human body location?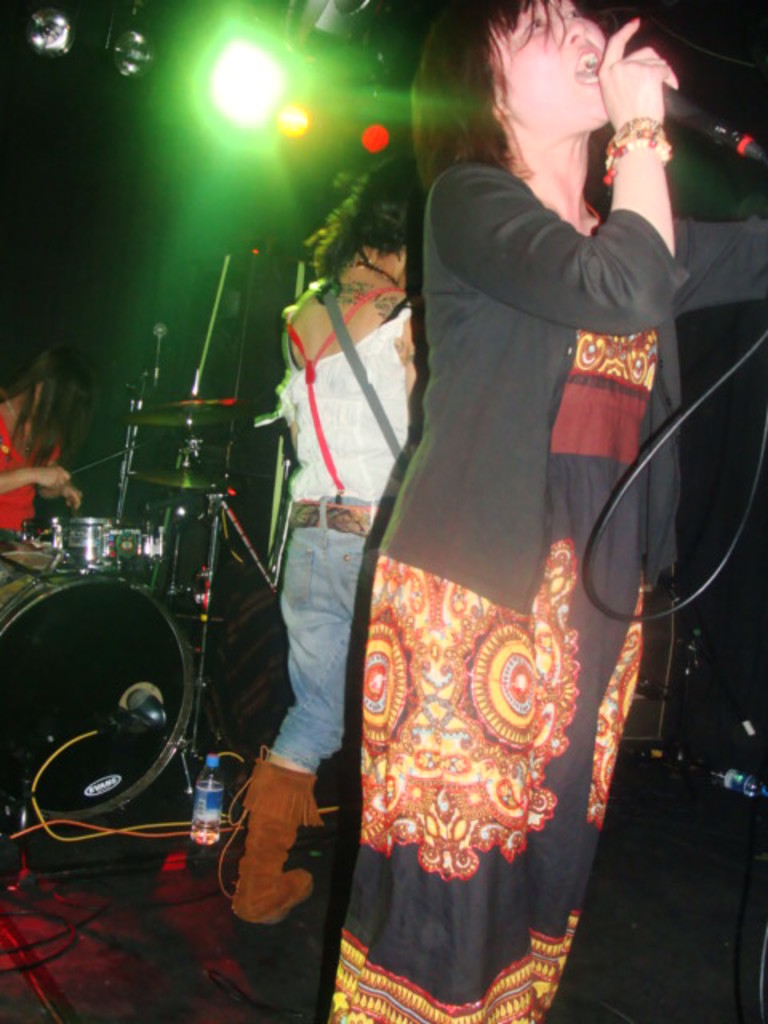
344,8,677,989
